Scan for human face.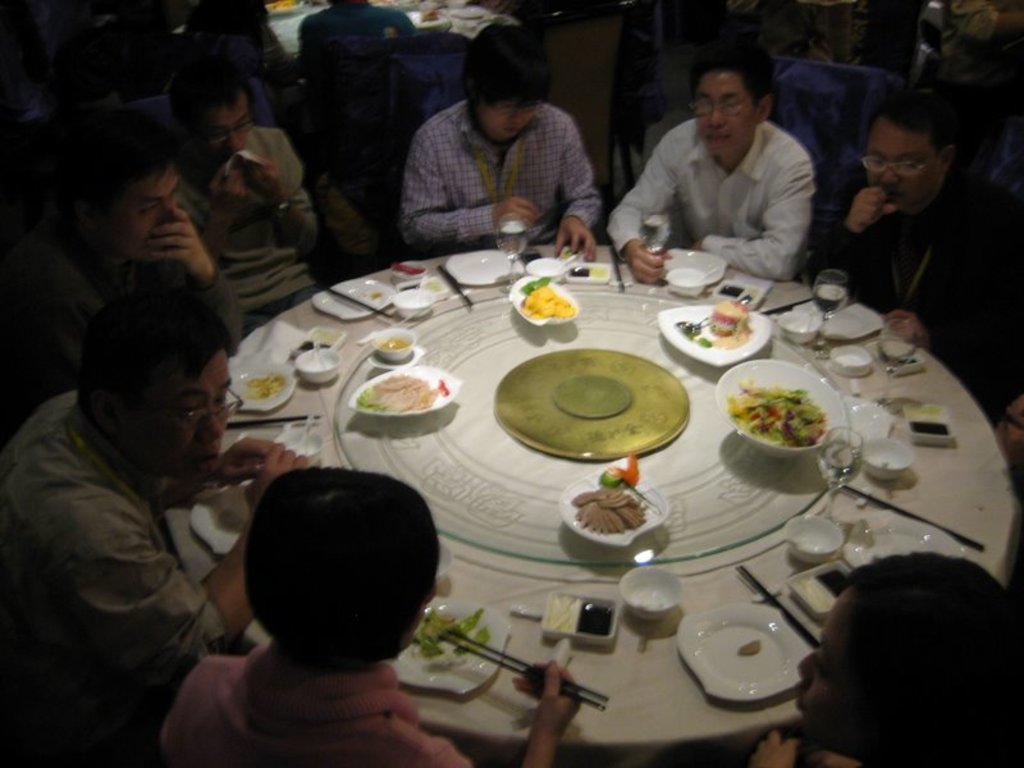
Scan result: rect(690, 72, 754, 160).
